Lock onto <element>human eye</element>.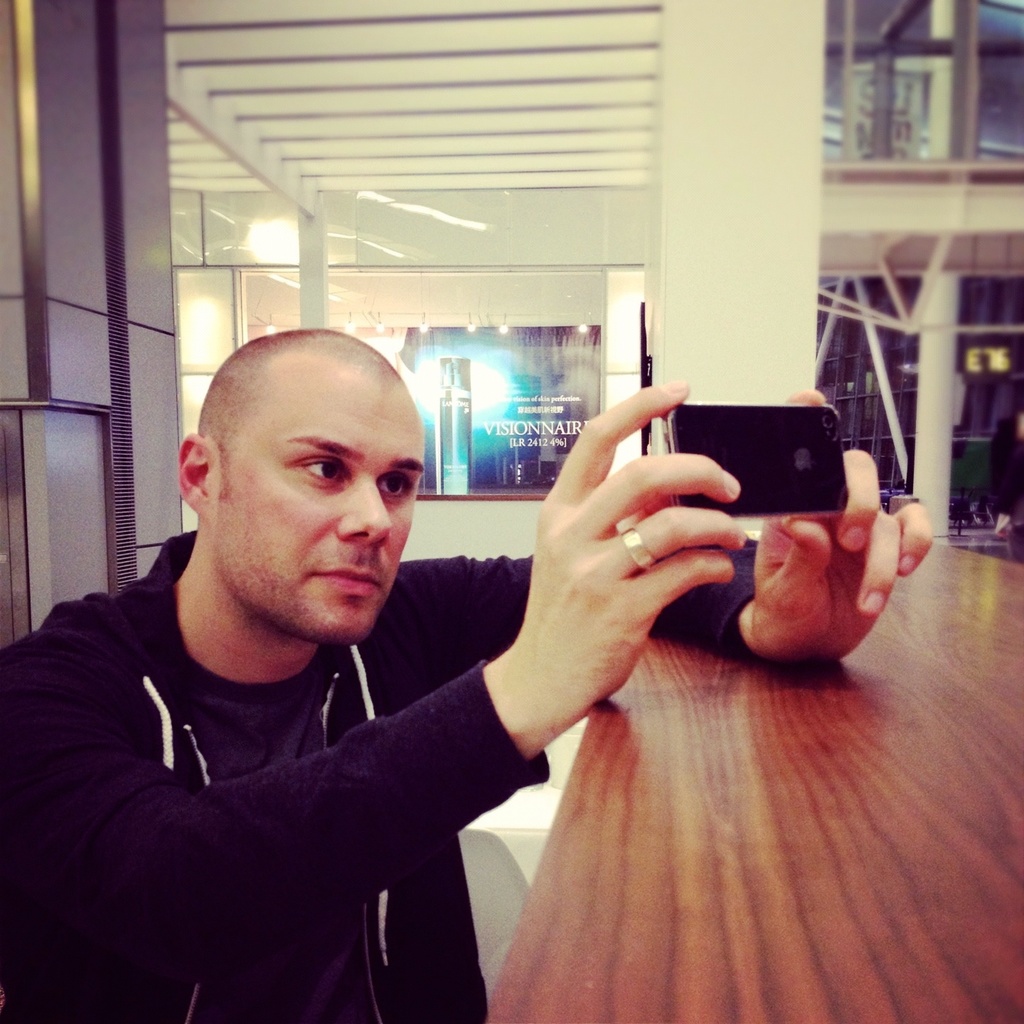
Locked: crop(379, 470, 415, 505).
